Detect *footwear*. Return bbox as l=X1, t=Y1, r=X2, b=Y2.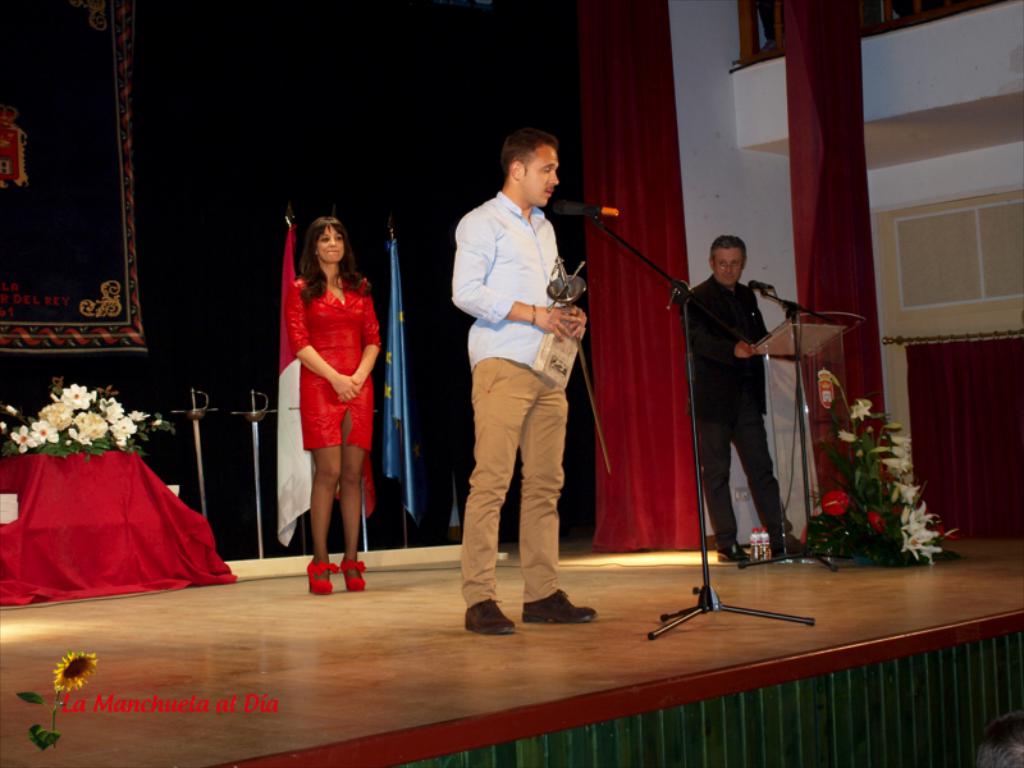
l=463, t=602, r=518, b=631.
